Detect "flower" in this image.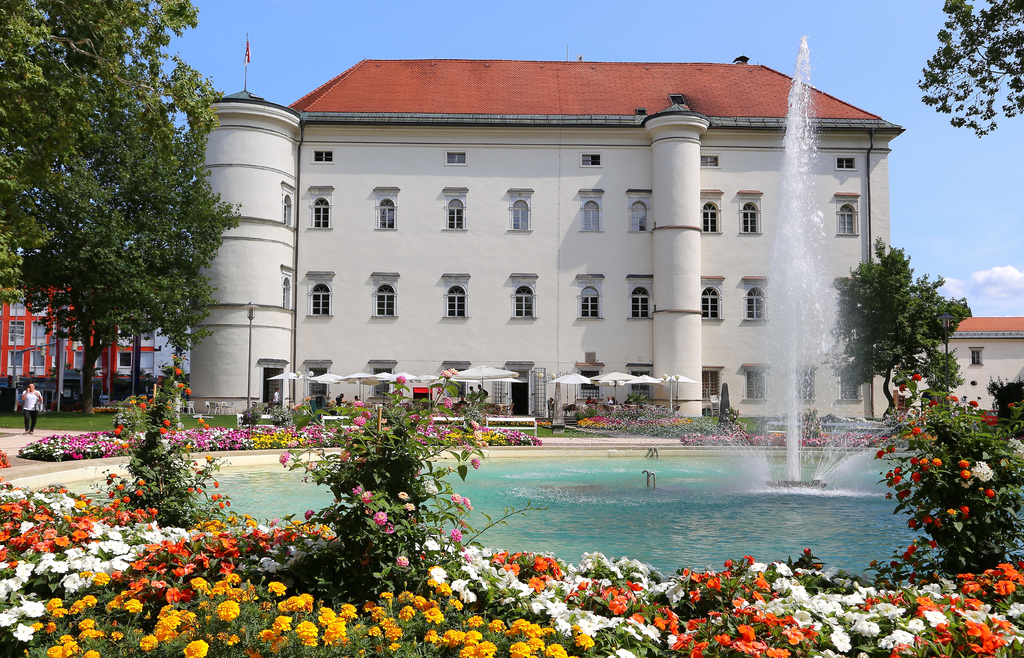
Detection: region(542, 641, 569, 657).
